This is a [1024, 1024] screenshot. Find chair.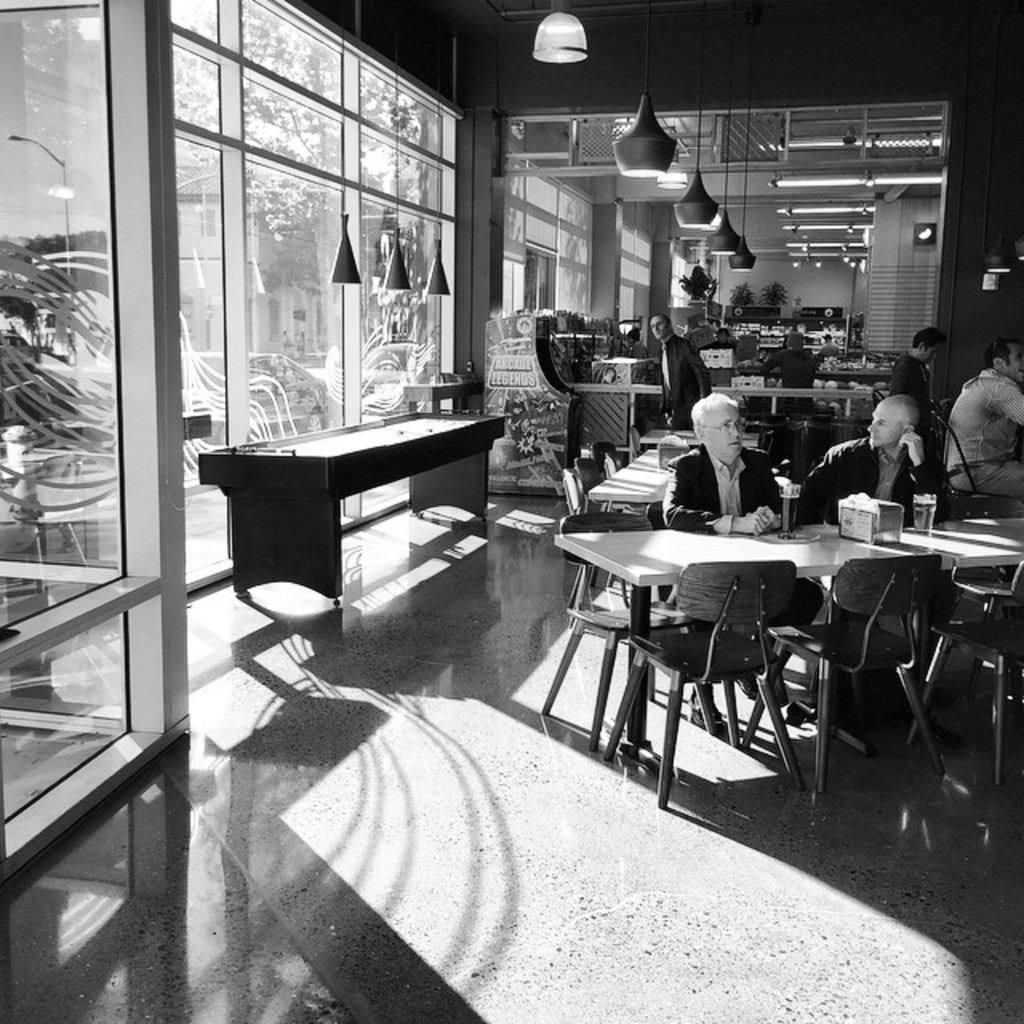
Bounding box: [x1=629, y1=429, x2=651, y2=518].
